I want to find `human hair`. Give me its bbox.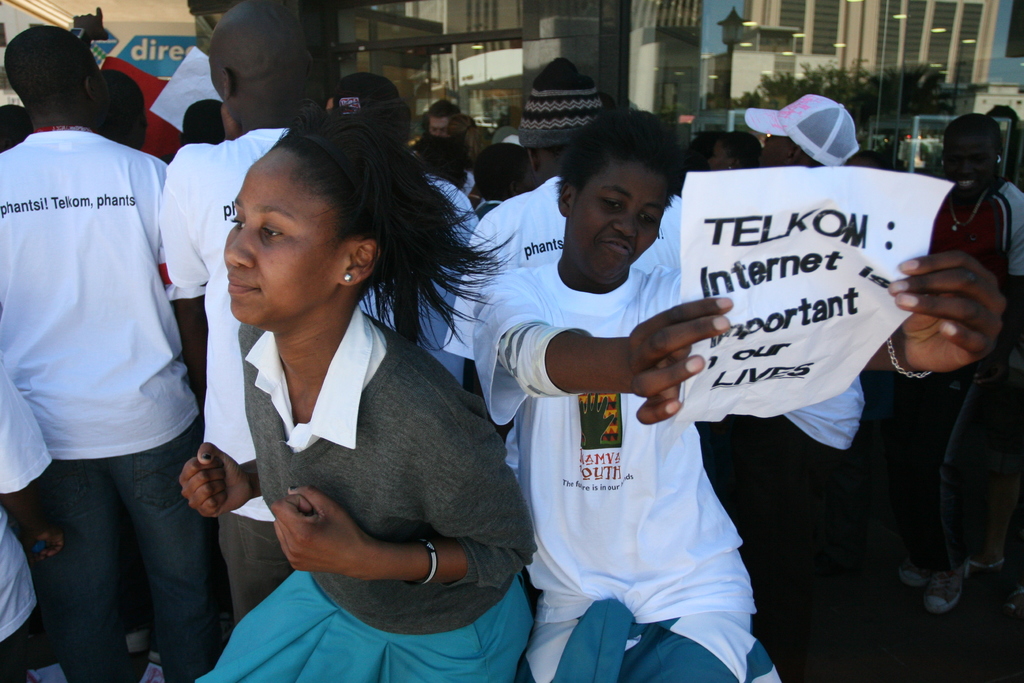
{"x1": 848, "y1": 148, "x2": 891, "y2": 172}.
